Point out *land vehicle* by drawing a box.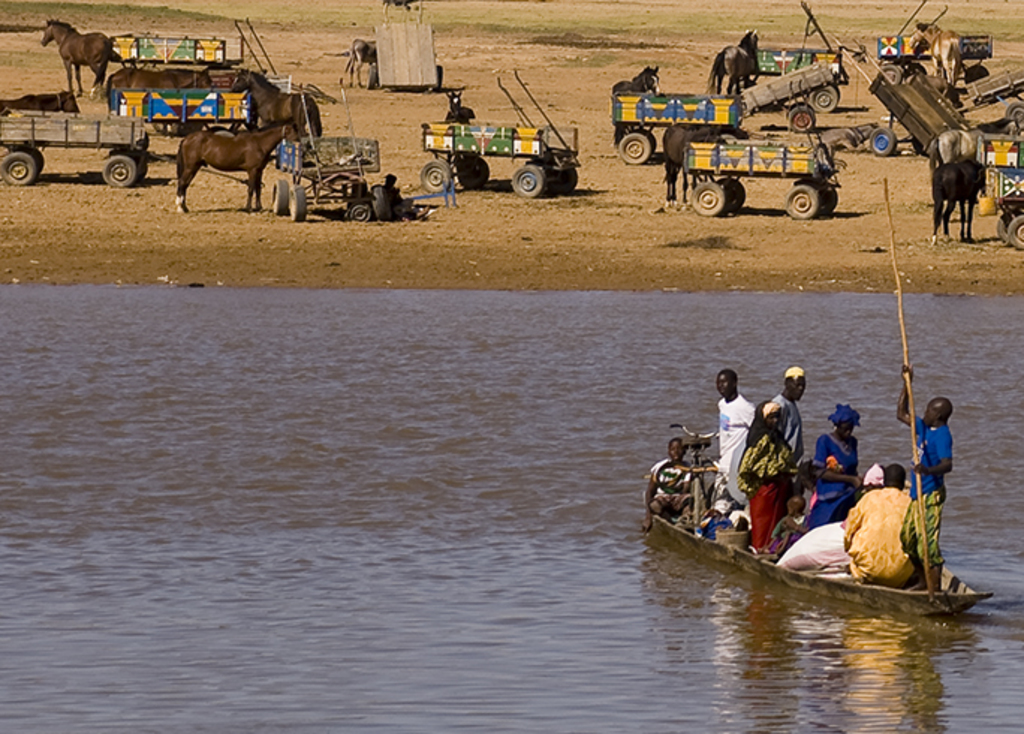
x1=978, y1=141, x2=1023, y2=177.
